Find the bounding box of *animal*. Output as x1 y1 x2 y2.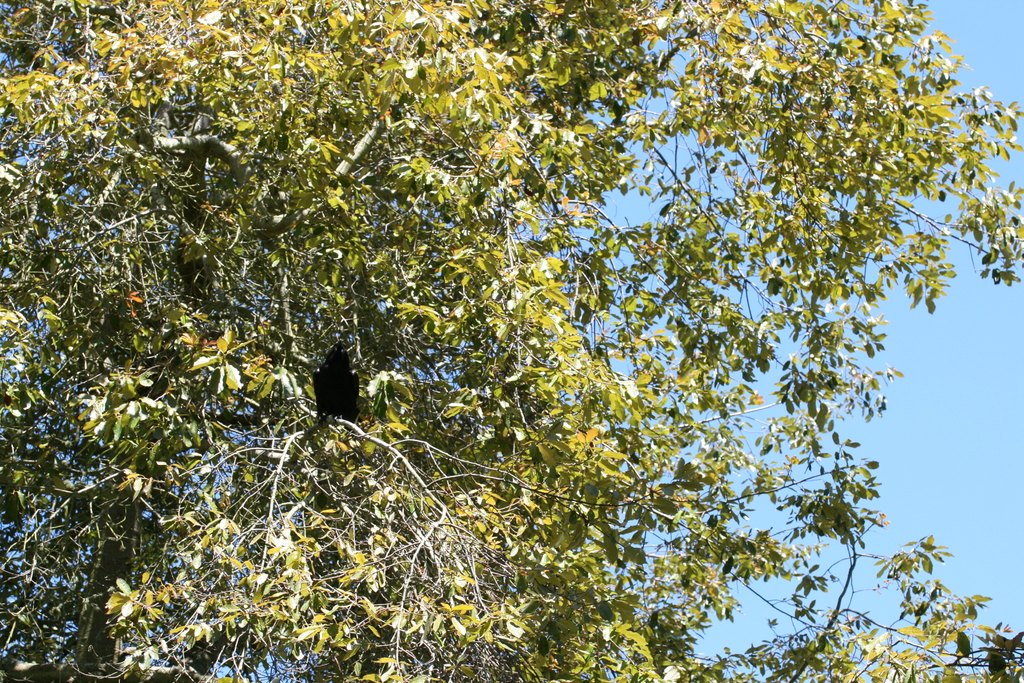
289 349 364 419.
